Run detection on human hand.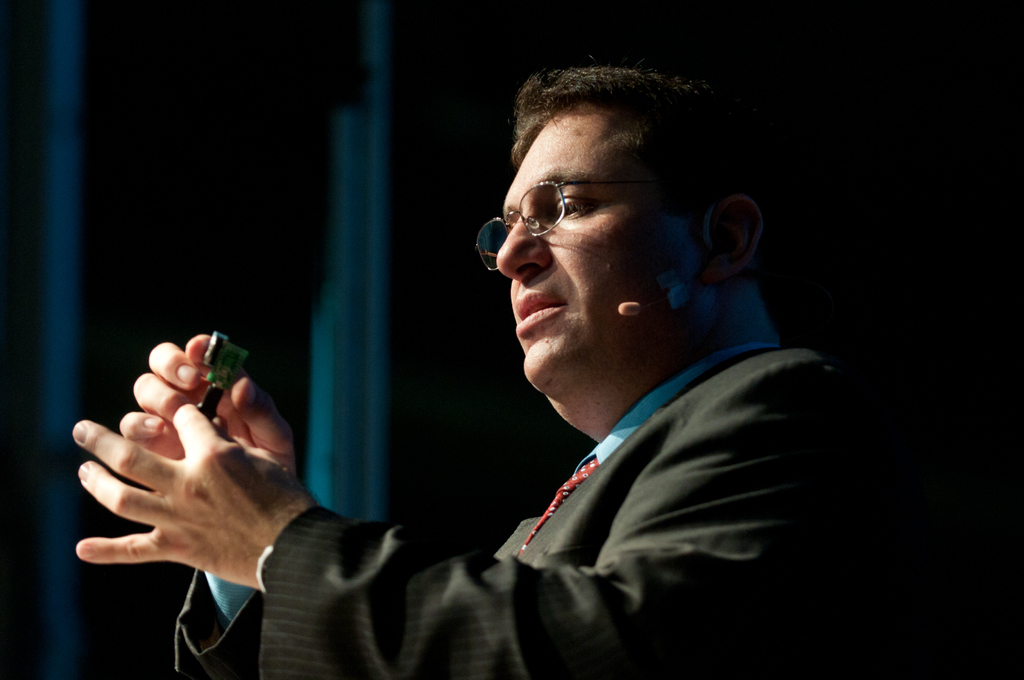
Result: x1=111, y1=330, x2=299, y2=480.
